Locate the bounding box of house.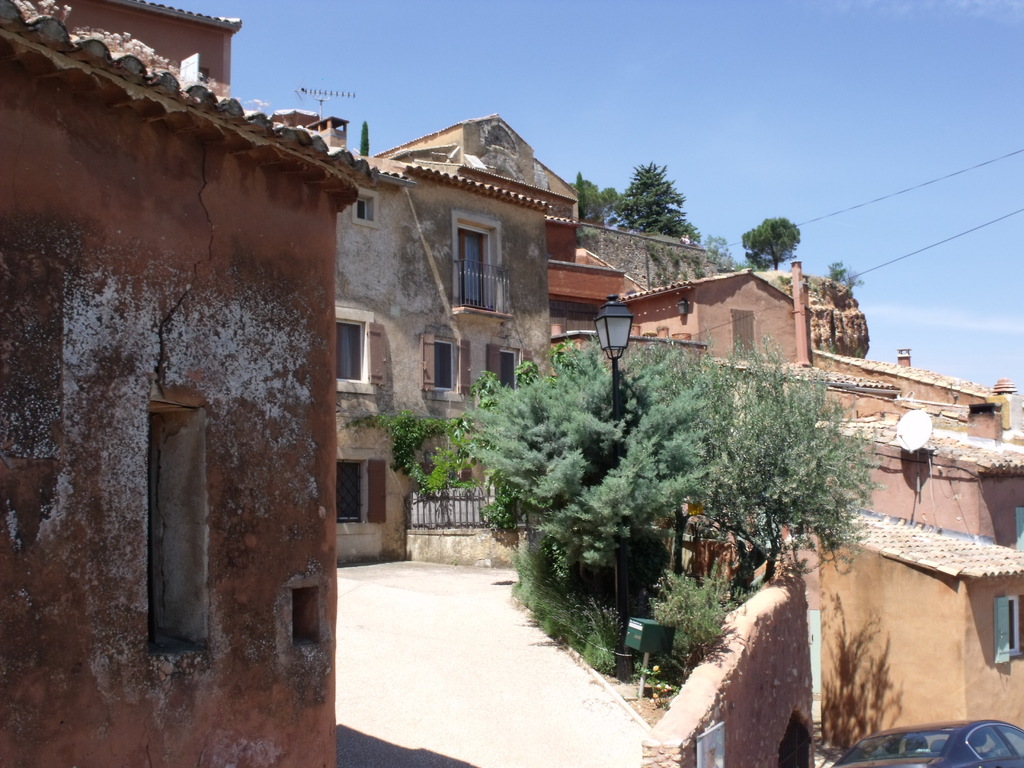
Bounding box: {"x1": 618, "y1": 269, "x2": 804, "y2": 360}.
